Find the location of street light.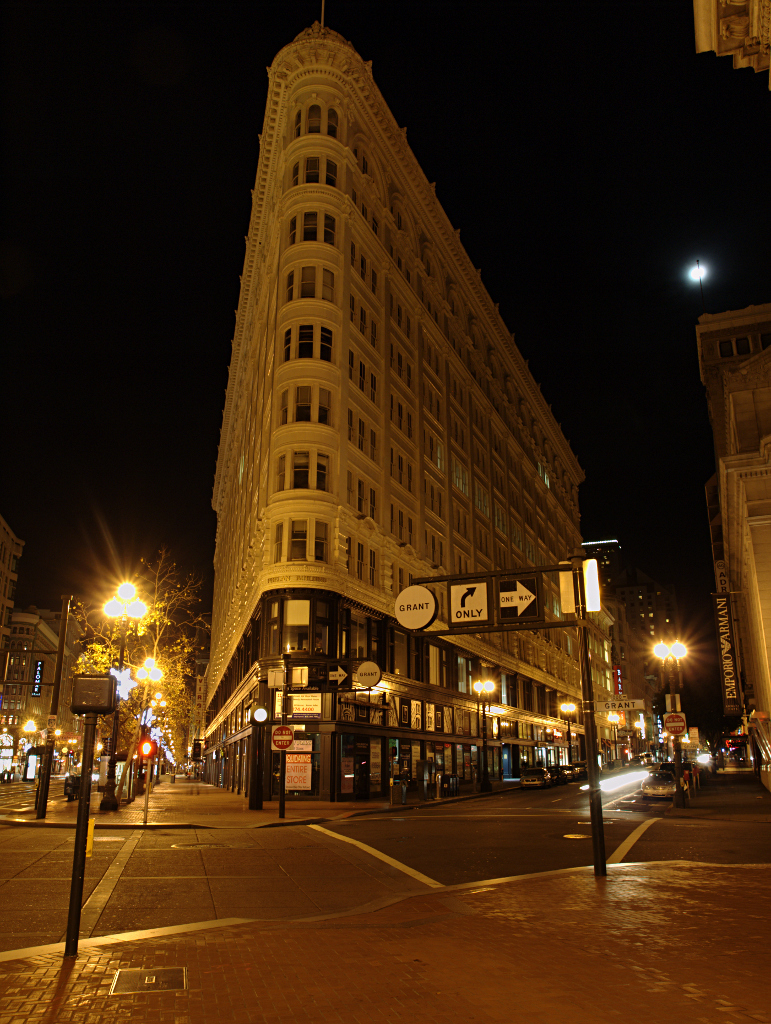
Location: <bbox>18, 715, 39, 735</bbox>.
